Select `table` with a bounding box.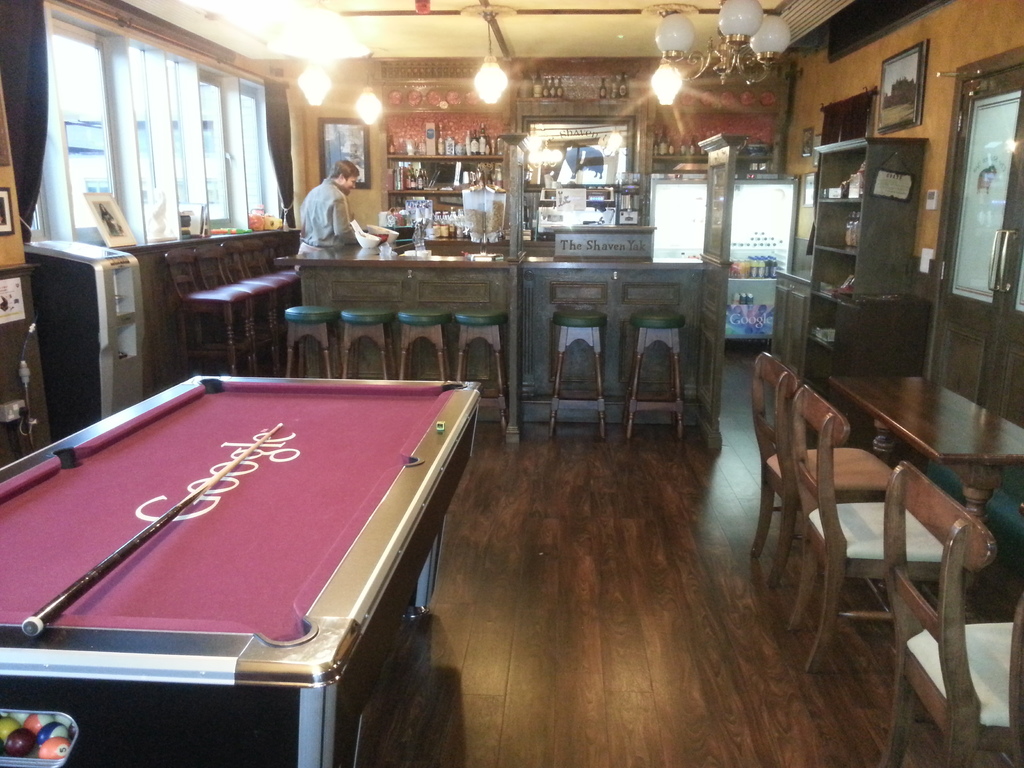
bbox=(828, 371, 1023, 620).
